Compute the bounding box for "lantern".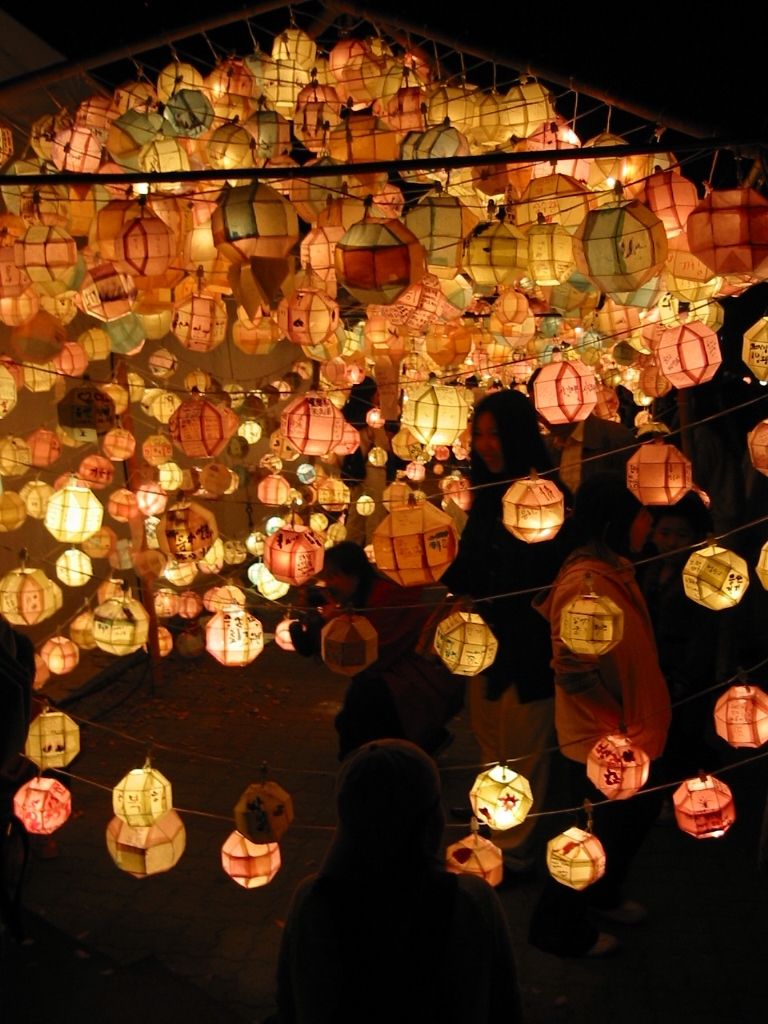
left=55, top=342, right=96, bottom=377.
